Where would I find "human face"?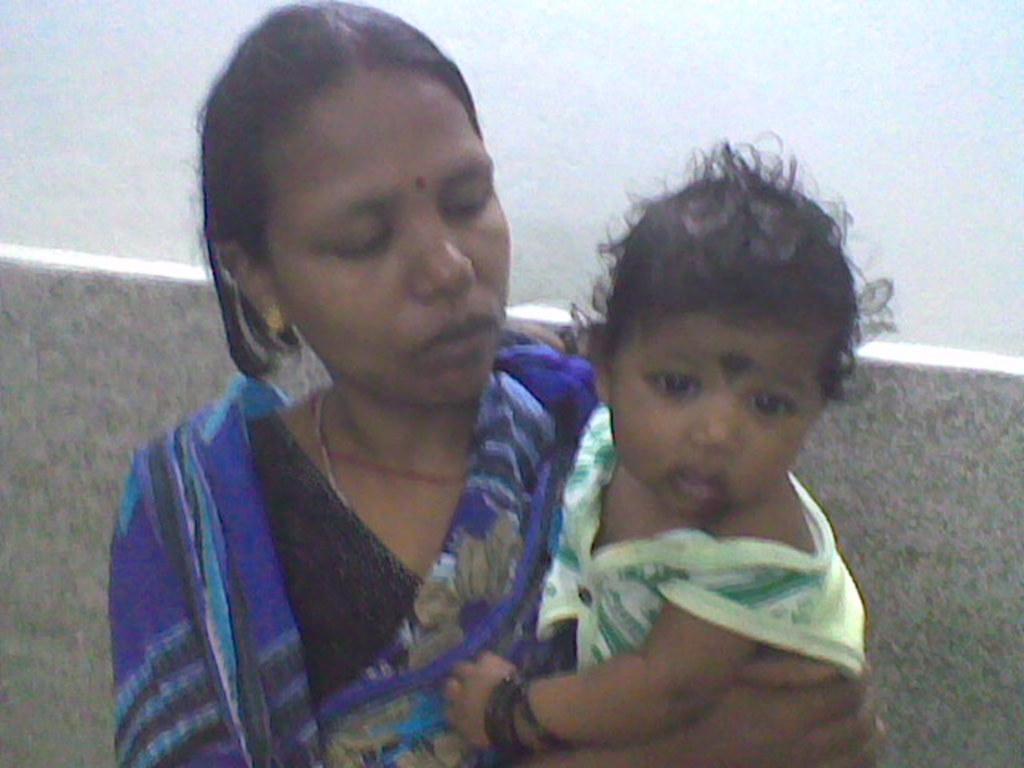
At [left=275, top=112, right=509, bottom=403].
